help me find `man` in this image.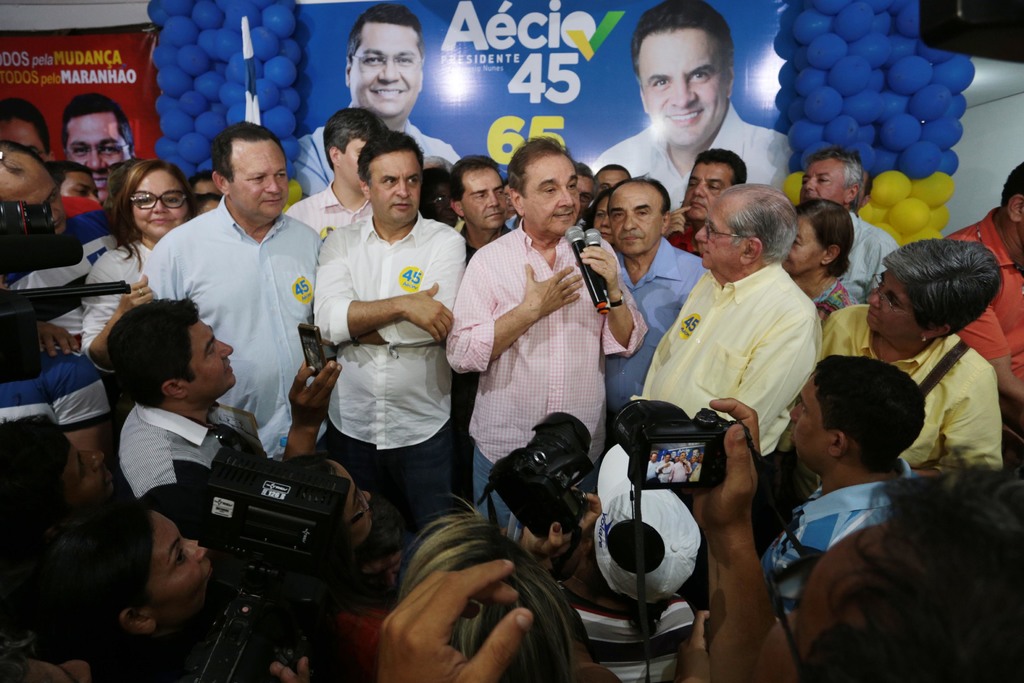
Found it: BBox(618, 170, 851, 481).
